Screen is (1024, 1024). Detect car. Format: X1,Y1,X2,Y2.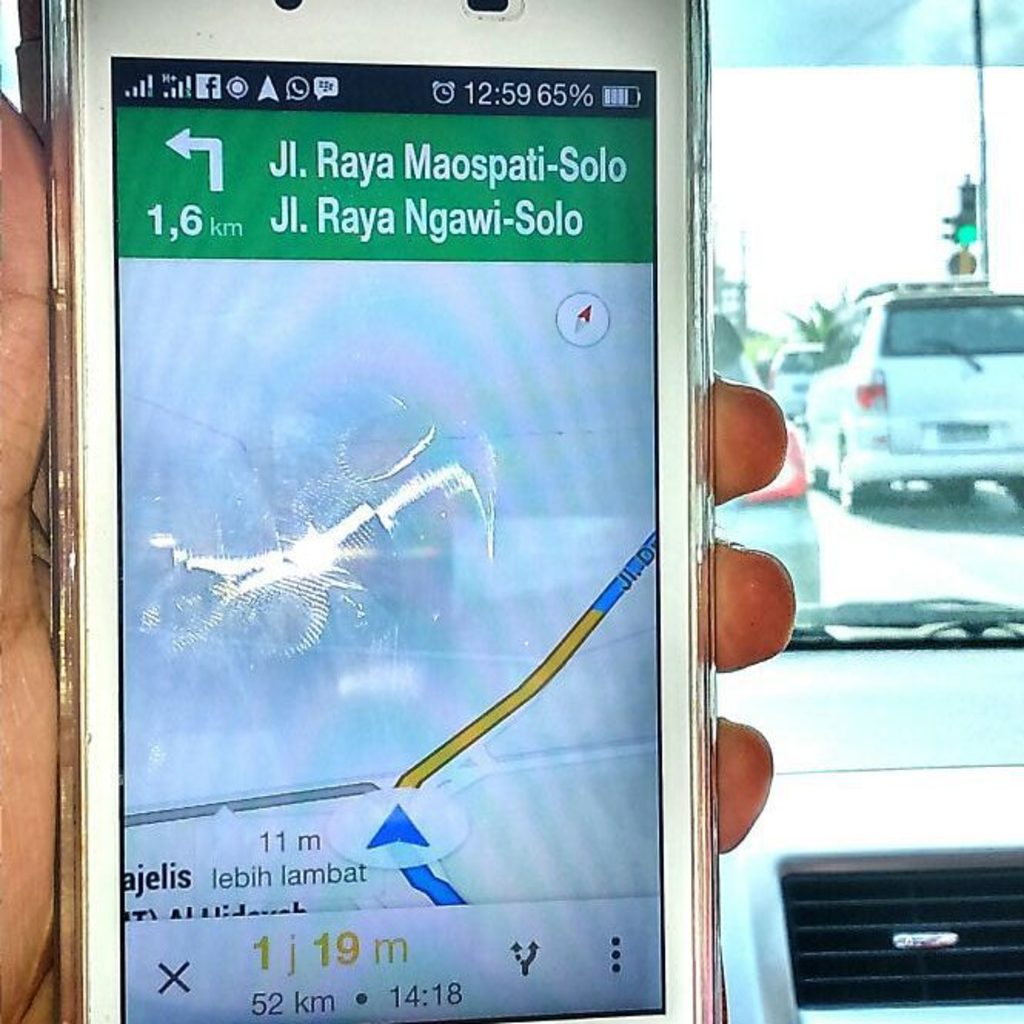
801,293,1022,517.
